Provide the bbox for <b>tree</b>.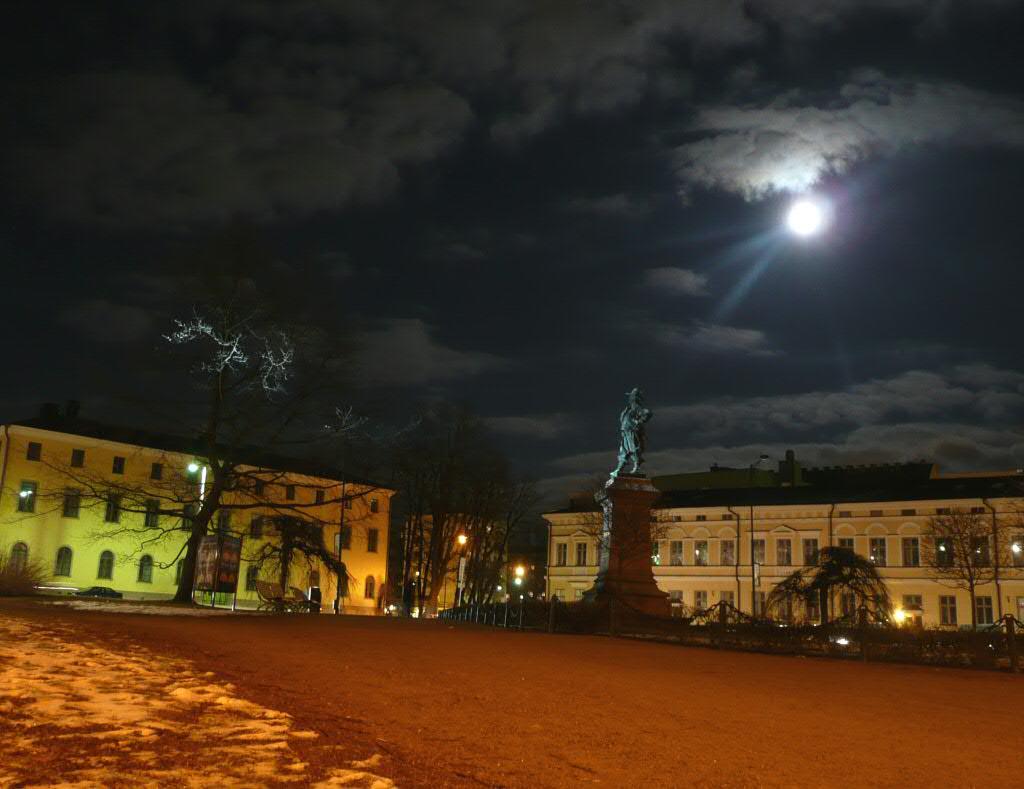
box=[10, 281, 387, 601].
